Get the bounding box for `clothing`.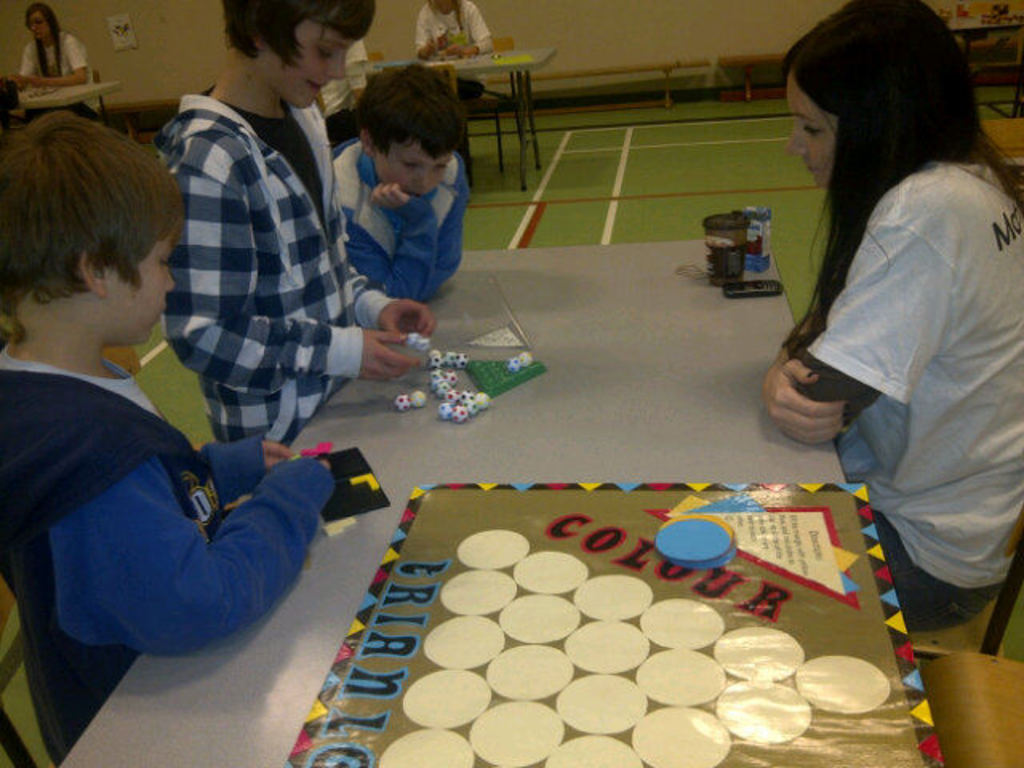
select_region(147, 86, 395, 445).
